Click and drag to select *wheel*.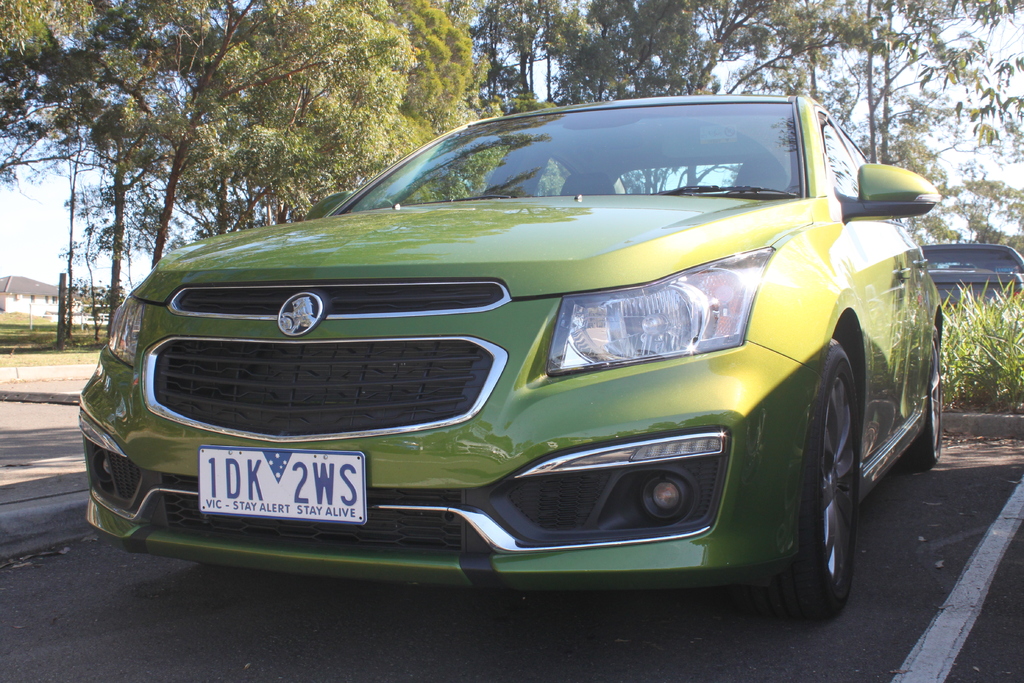
Selection: crop(900, 329, 943, 470).
